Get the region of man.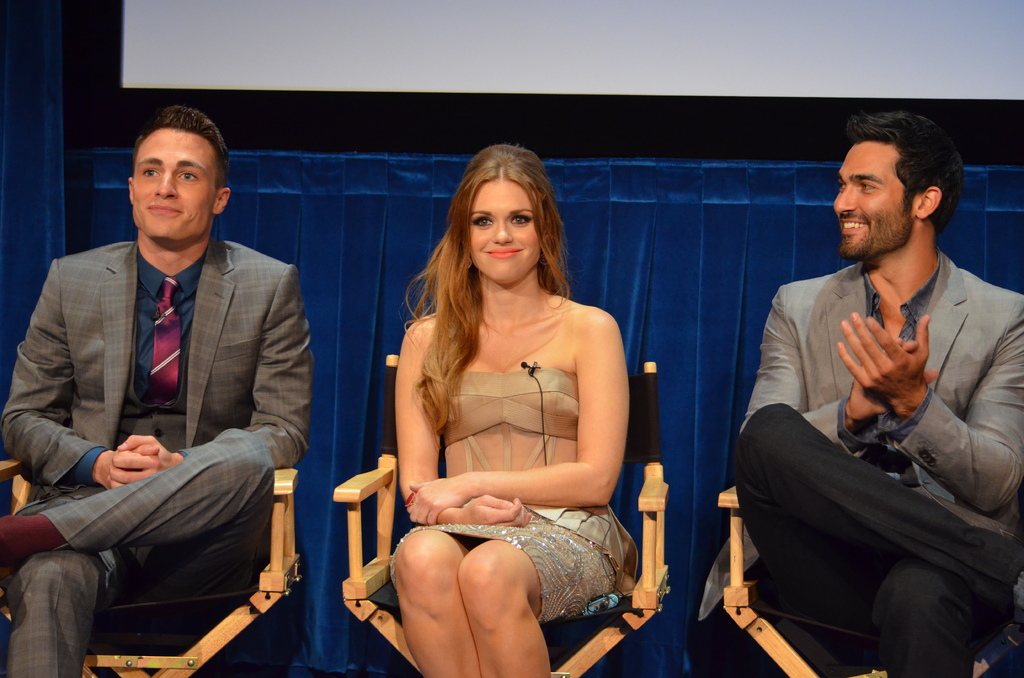
(x1=15, y1=108, x2=306, y2=670).
